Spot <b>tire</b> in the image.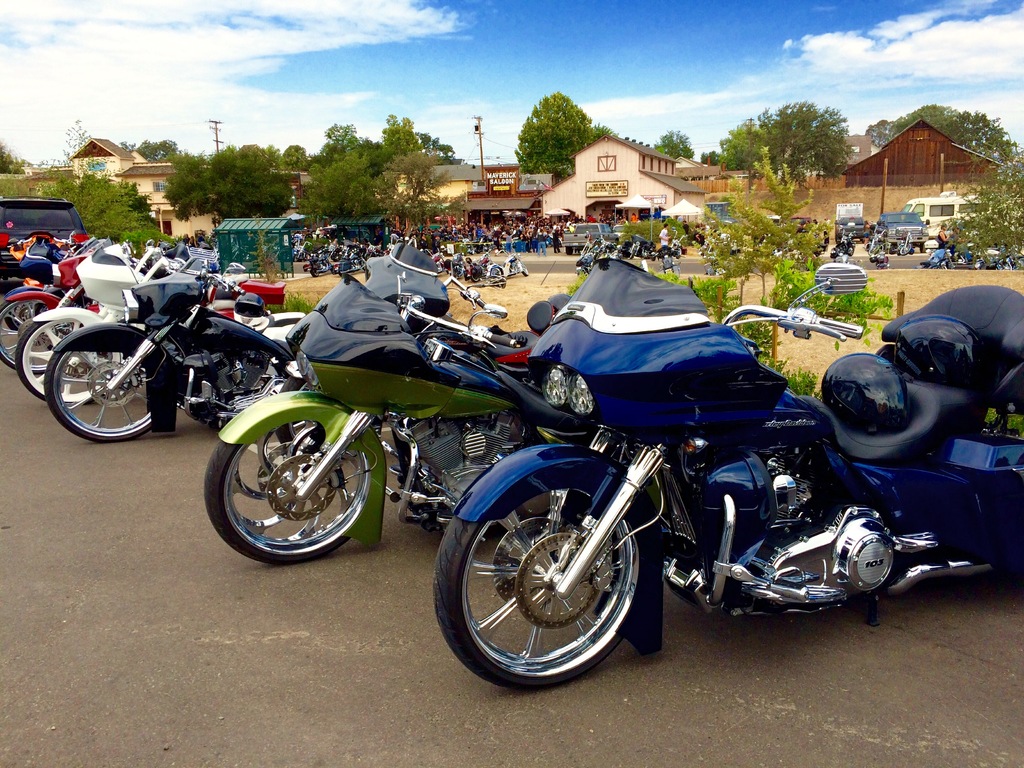
<b>tire</b> found at (x1=521, y1=262, x2=530, y2=277).
